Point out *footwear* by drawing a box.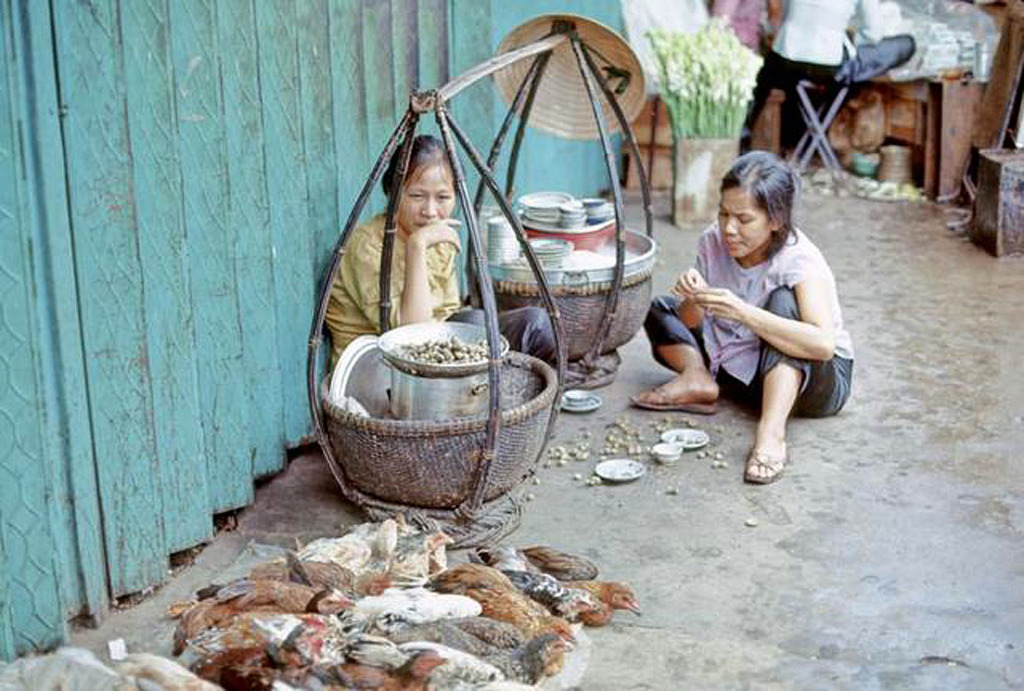
select_region(633, 383, 720, 416).
